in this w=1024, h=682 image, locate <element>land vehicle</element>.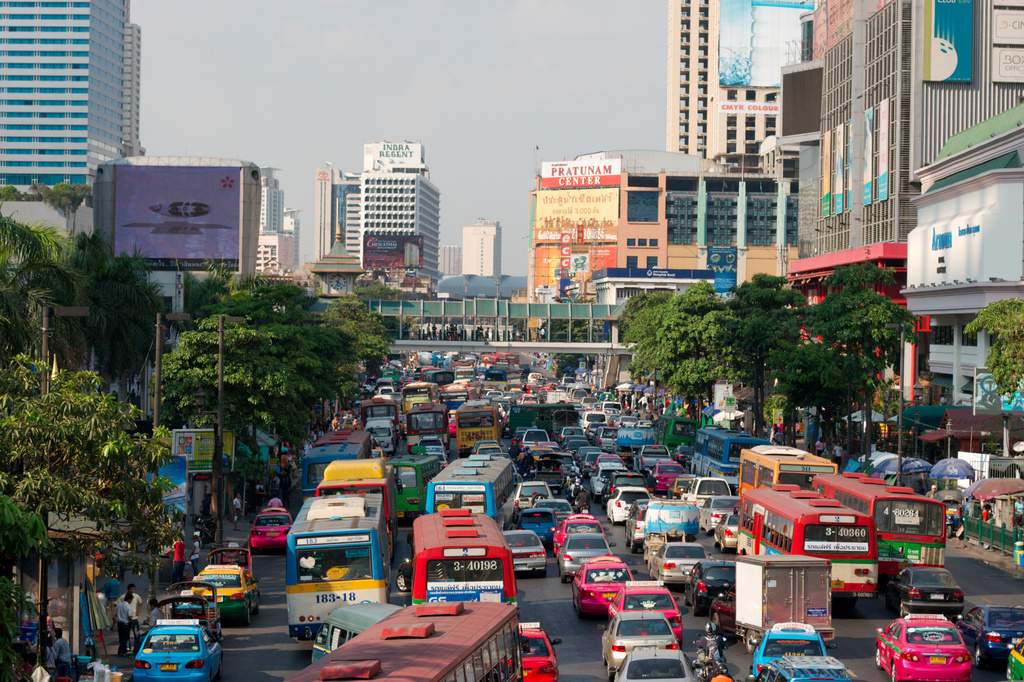
Bounding box: (x1=601, y1=403, x2=623, y2=409).
